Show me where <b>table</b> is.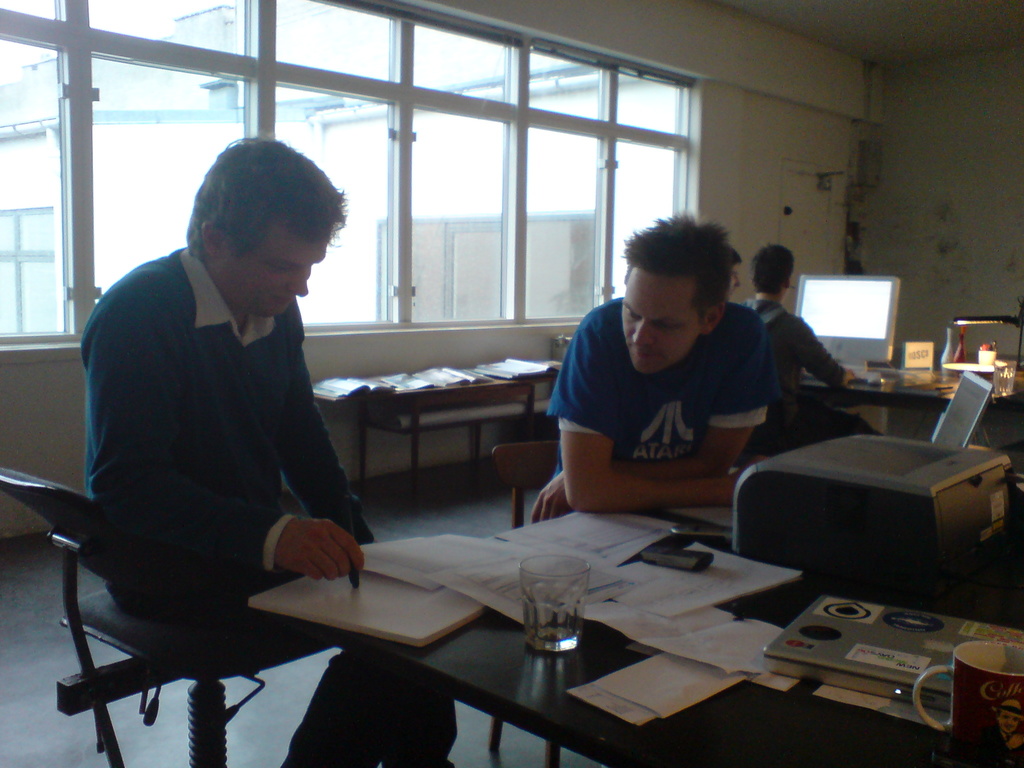
<b>table</b> is at <bbox>220, 507, 1023, 767</bbox>.
